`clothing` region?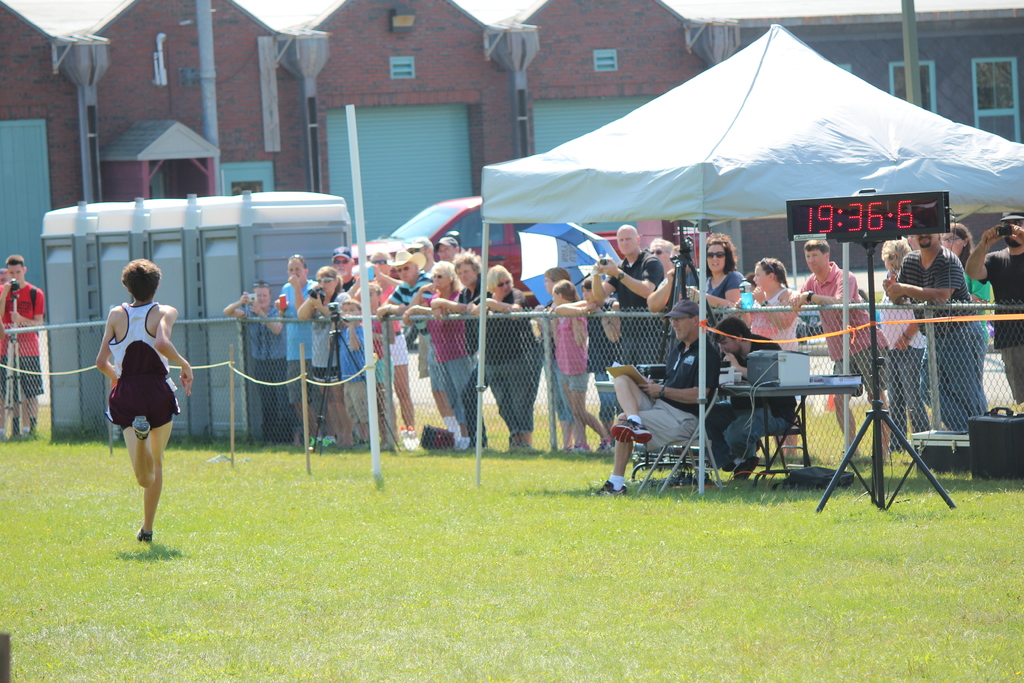
(0, 360, 47, 391)
